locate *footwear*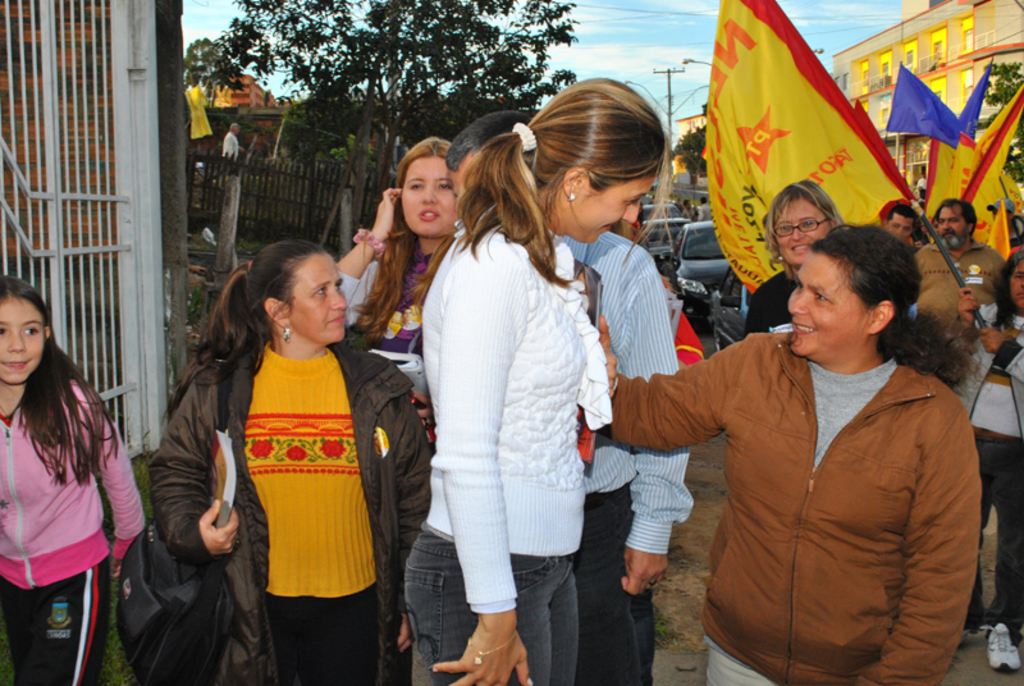
bbox=(978, 623, 1023, 674)
